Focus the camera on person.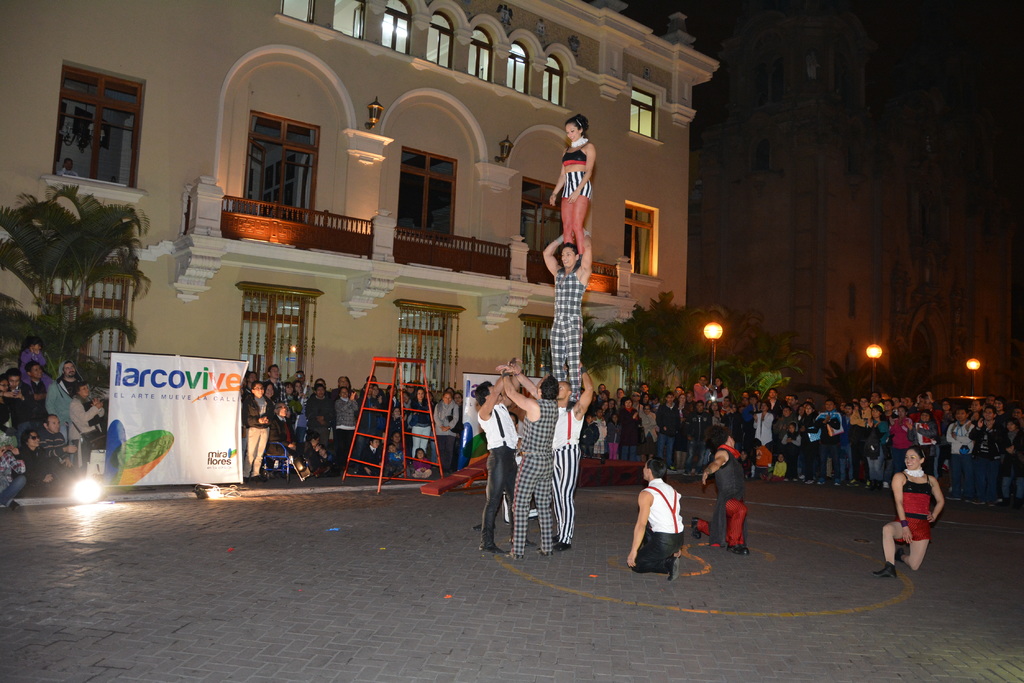
Focus region: <region>16, 428, 54, 489</region>.
